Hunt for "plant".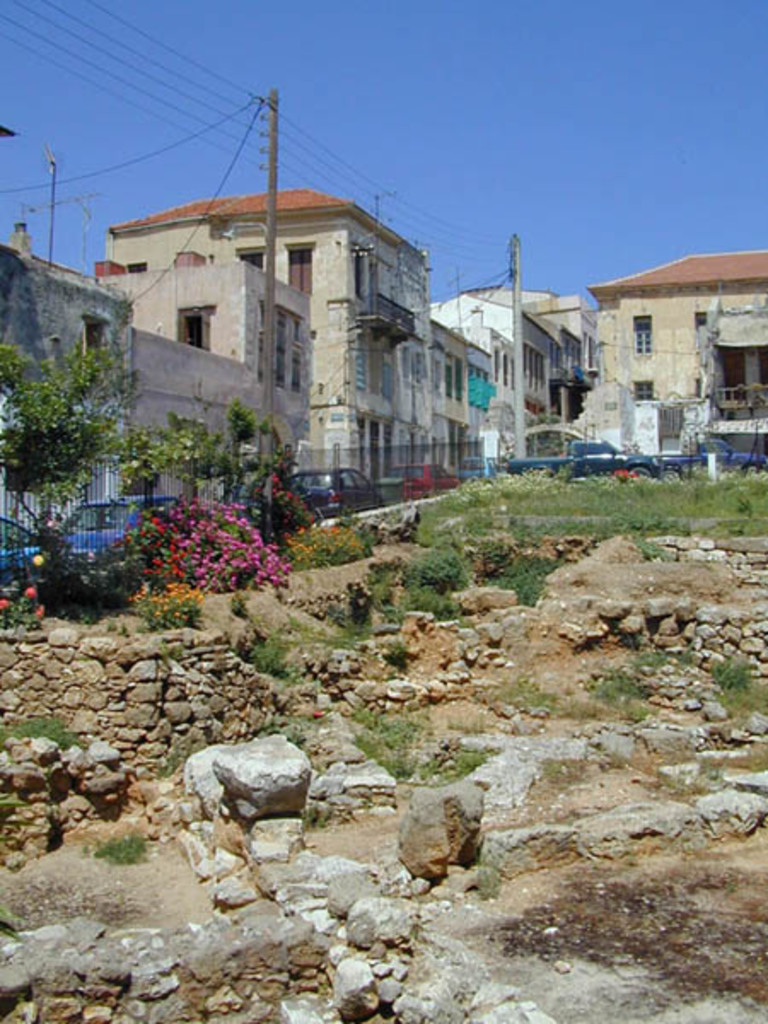
Hunted down at <bbox>237, 625, 285, 683</bbox>.
